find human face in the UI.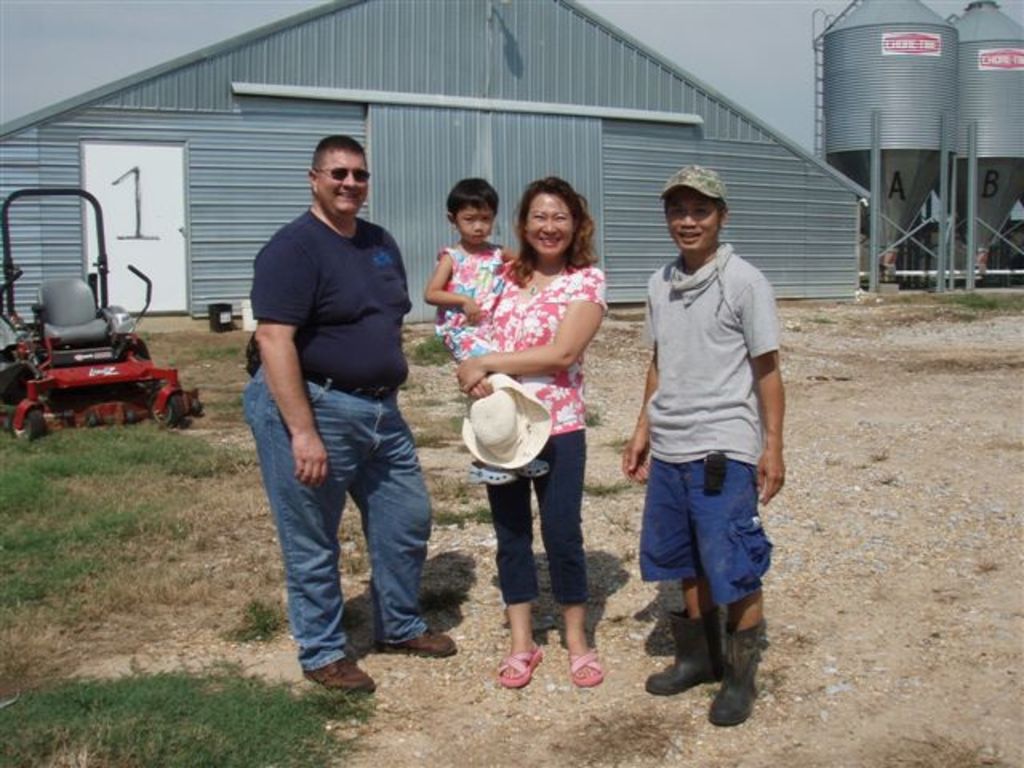
UI element at <region>666, 195, 712, 251</region>.
